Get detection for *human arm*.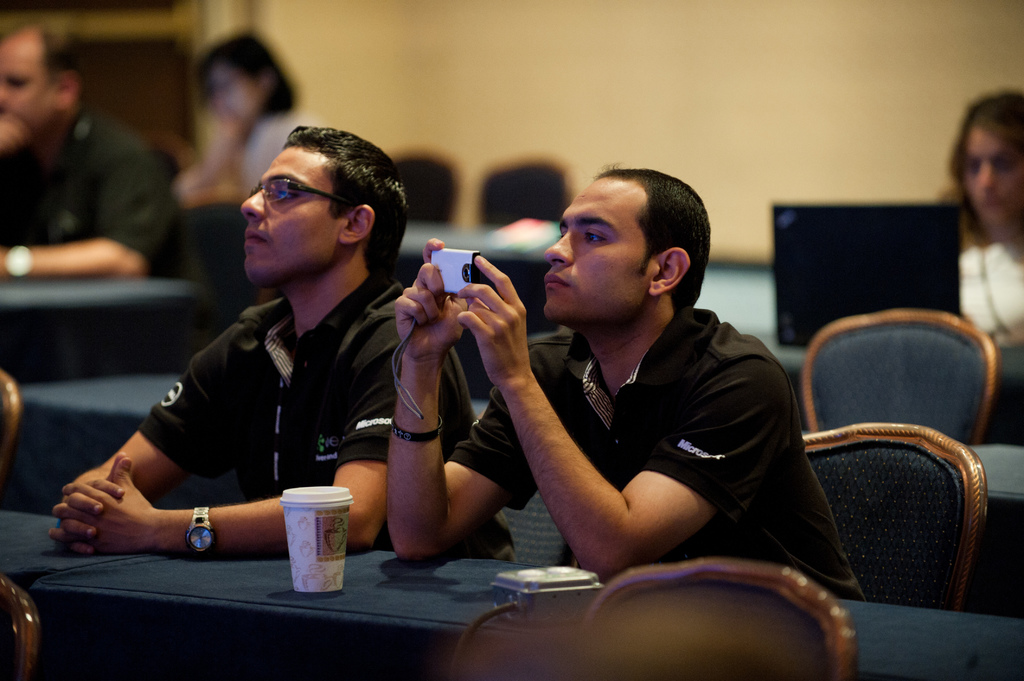
Detection: crop(199, 109, 245, 200).
